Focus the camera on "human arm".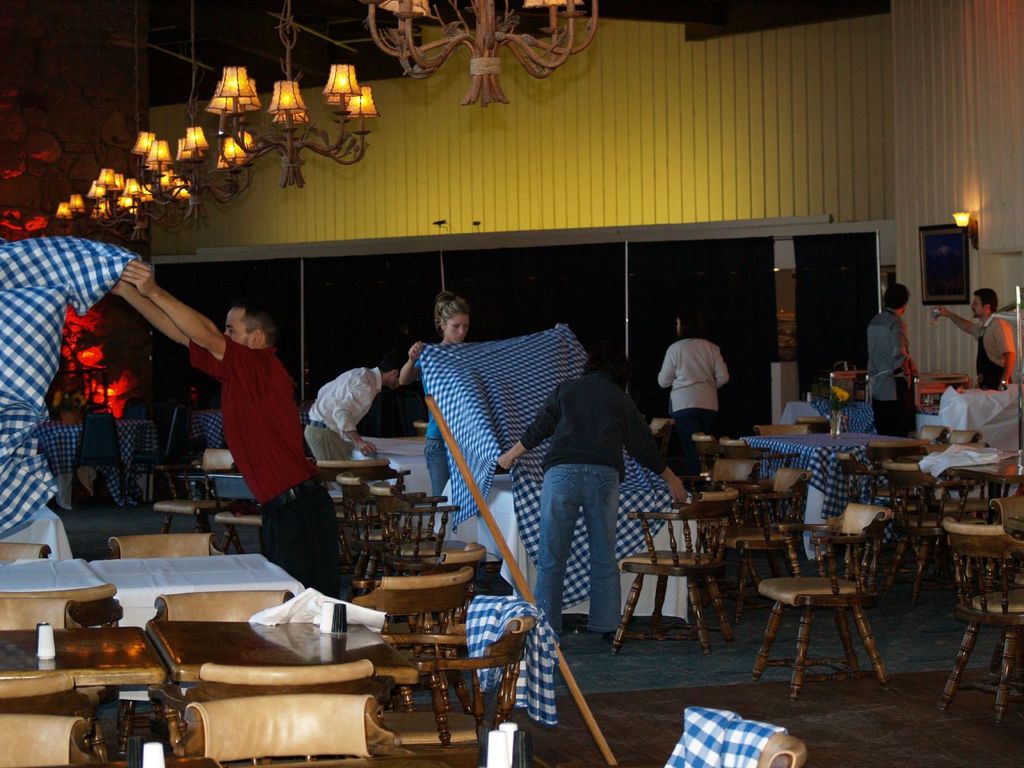
Focus region: 710, 344, 742, 400.
